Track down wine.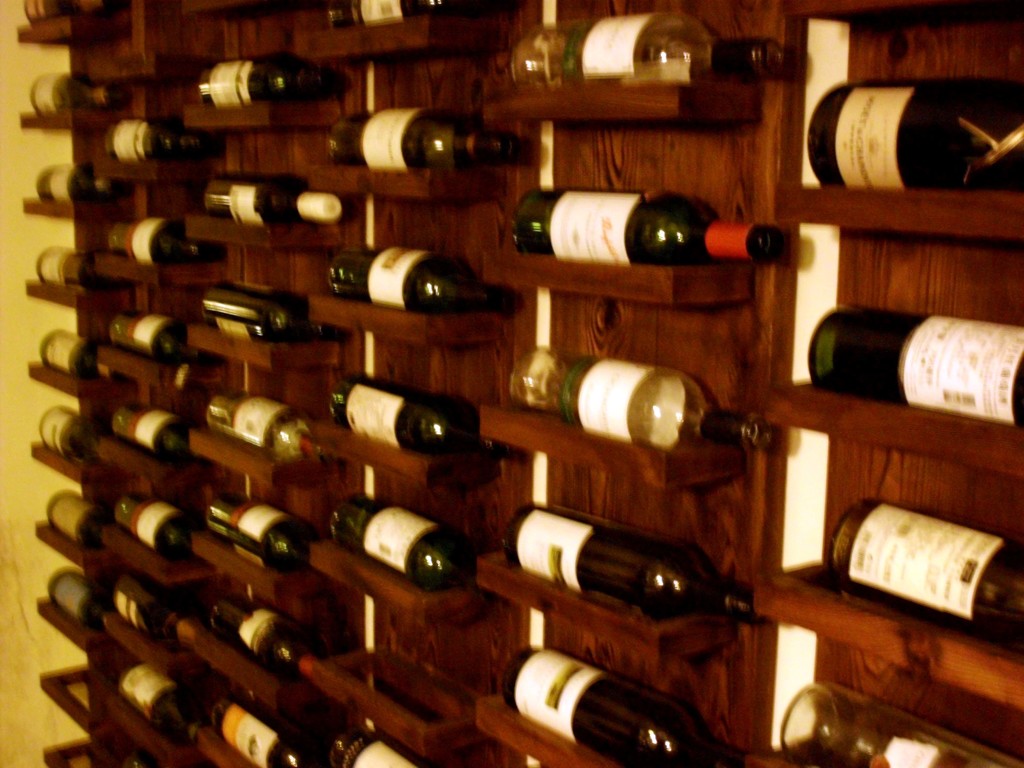
Tracked to (left=112, top=220, right=218, bottom=263).
